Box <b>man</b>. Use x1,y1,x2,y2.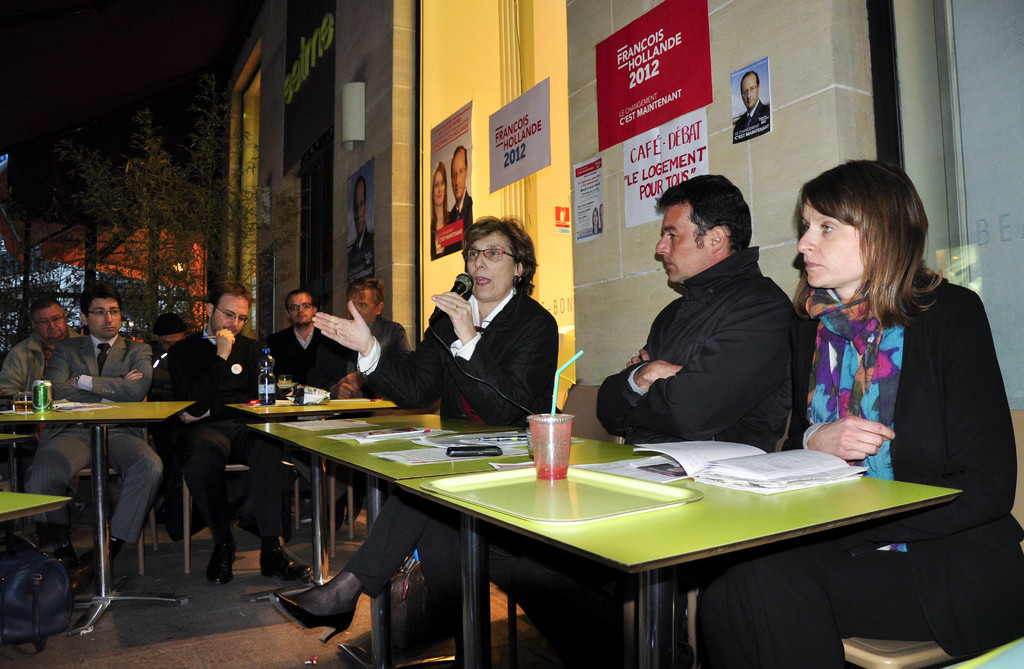
16,282,166,581.
